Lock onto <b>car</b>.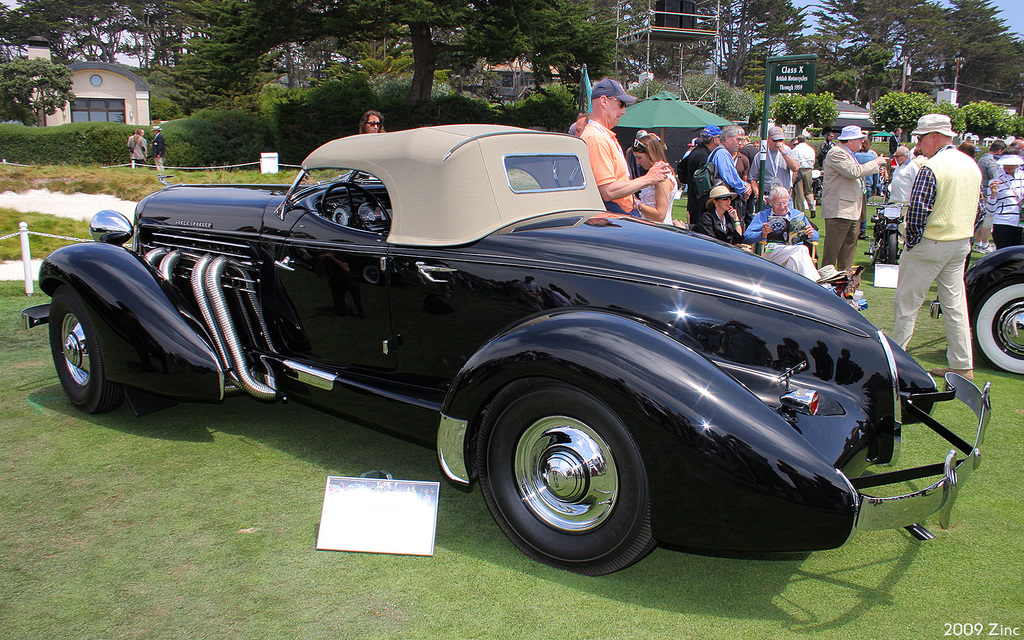
Locked: bbox=[927, 245, 1023, 378].
